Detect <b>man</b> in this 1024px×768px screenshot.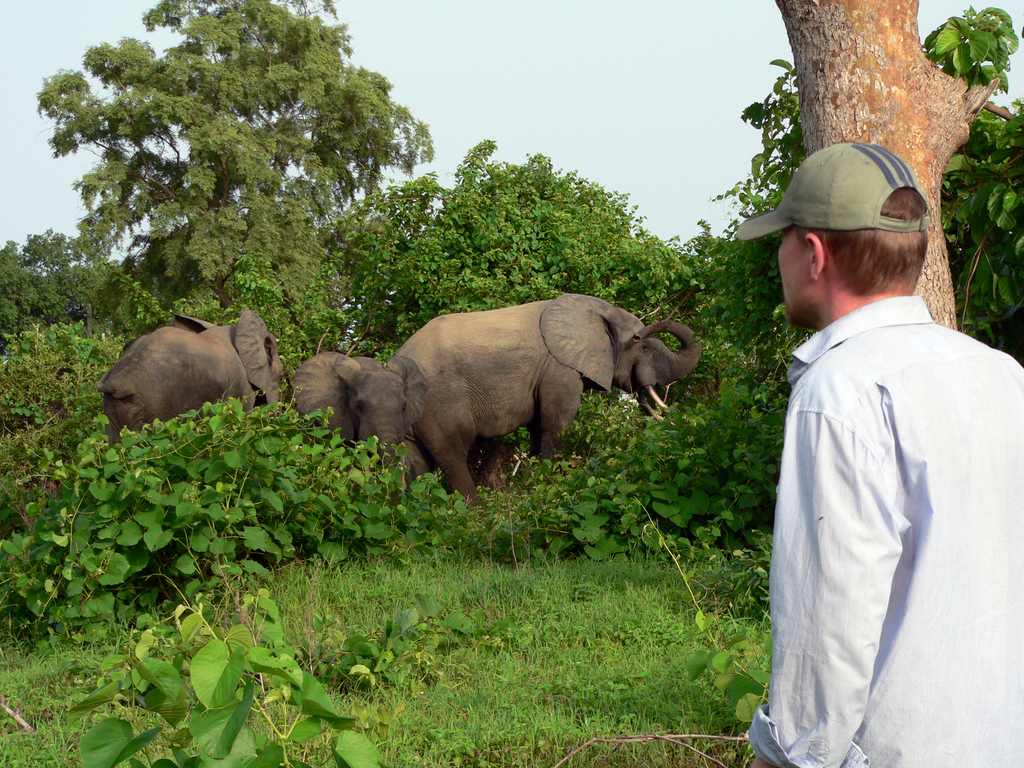
Detection: select_region(735, 123, 1014, 758).
